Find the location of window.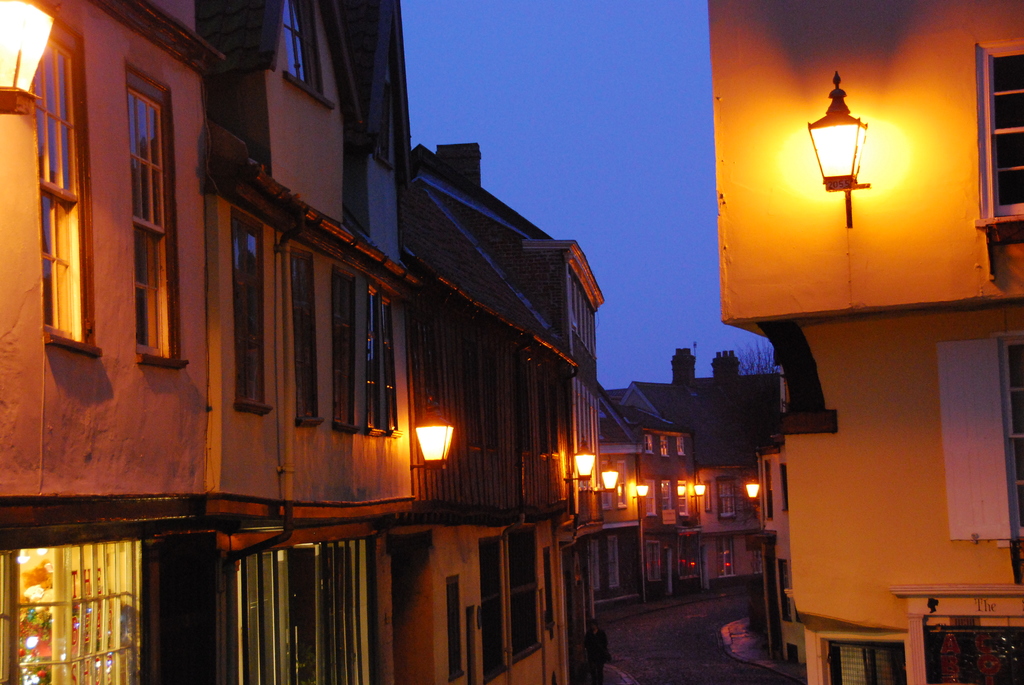
Location: <bbox>0, 541, 145, 684</bbox>.
